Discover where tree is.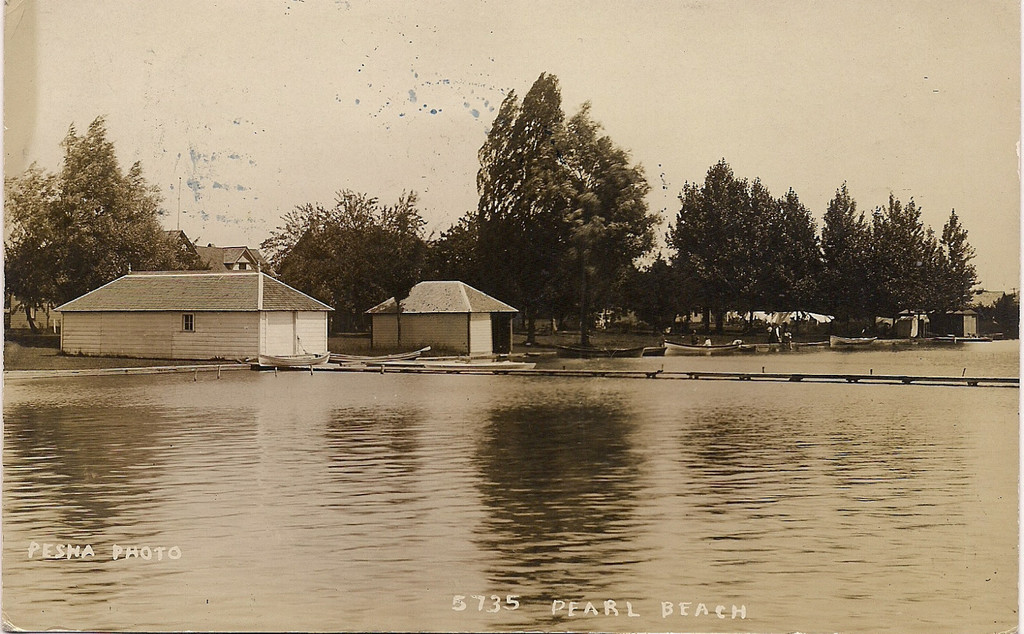
Discovered at crop(859, 188, 950, 318).
